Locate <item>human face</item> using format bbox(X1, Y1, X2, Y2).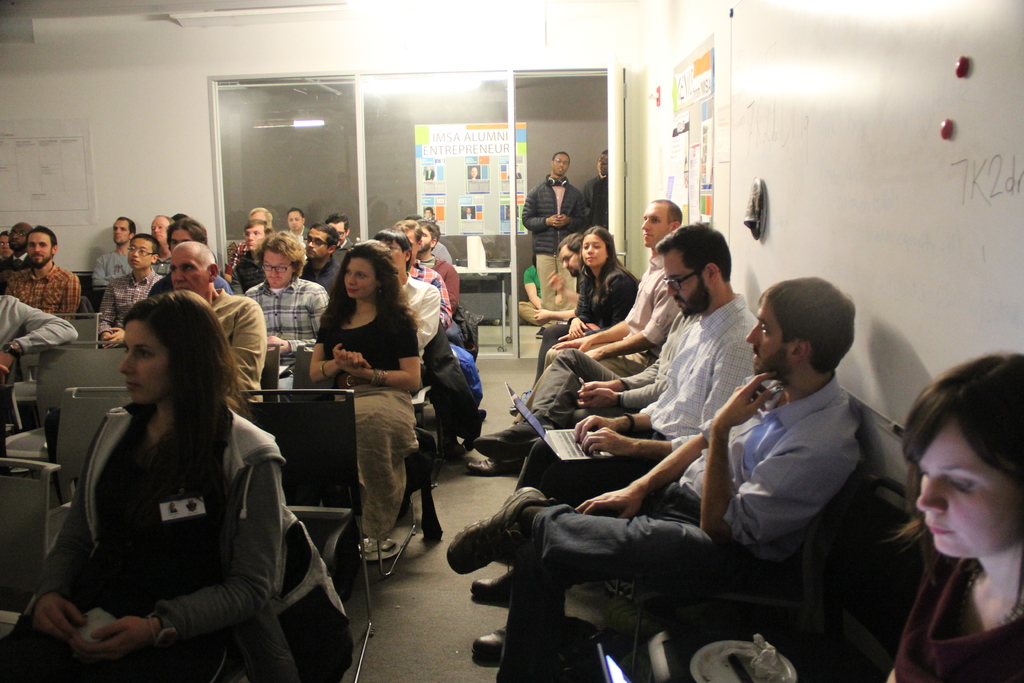
bbox(170, 245, 211, 298).
